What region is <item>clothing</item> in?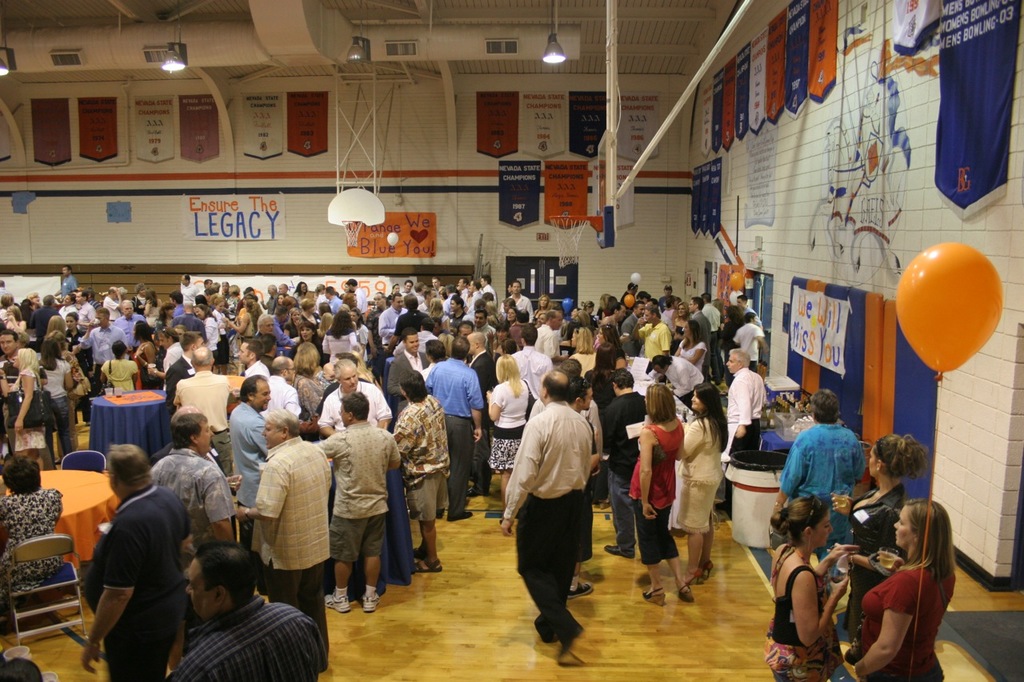
detection(631, 425, 675, 561).
